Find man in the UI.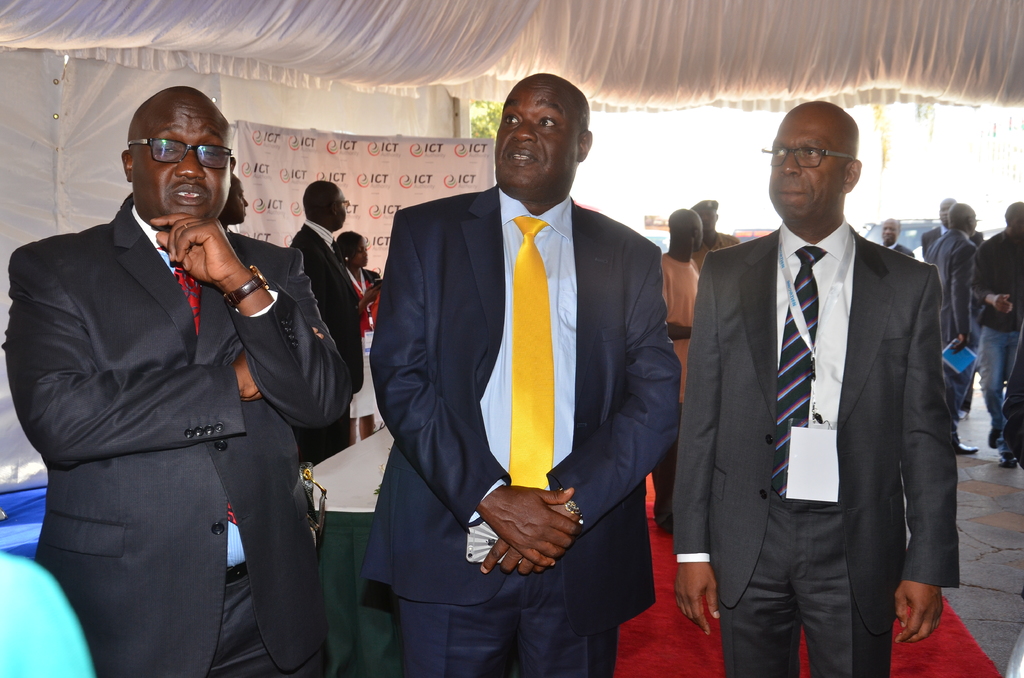
UI element at box(925, 200, 979, 453).
